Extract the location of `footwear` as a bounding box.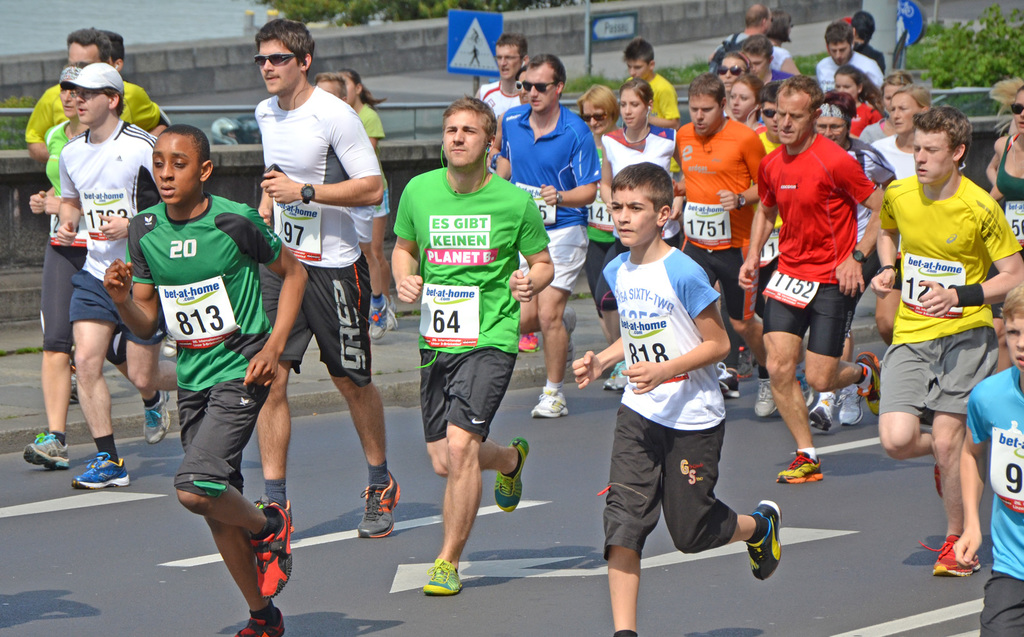
bbox=(804, 388, 842, 434).
